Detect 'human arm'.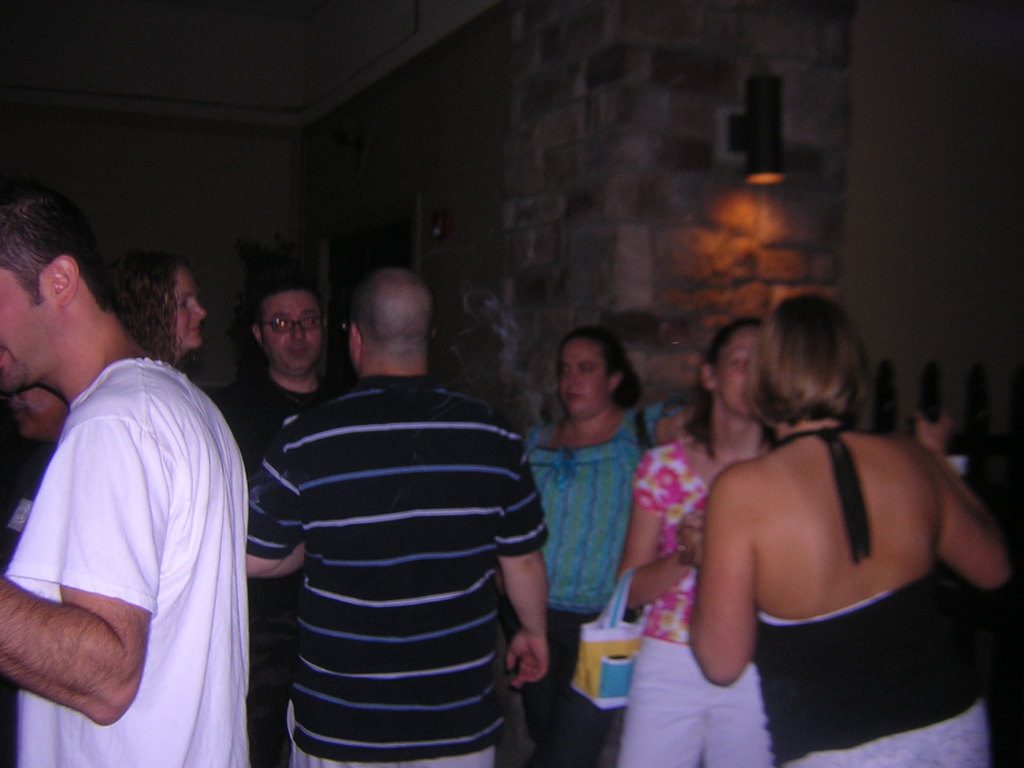
Detected at {"left": 911, "top": 404, "right": 1014, "bottom": 591}.
